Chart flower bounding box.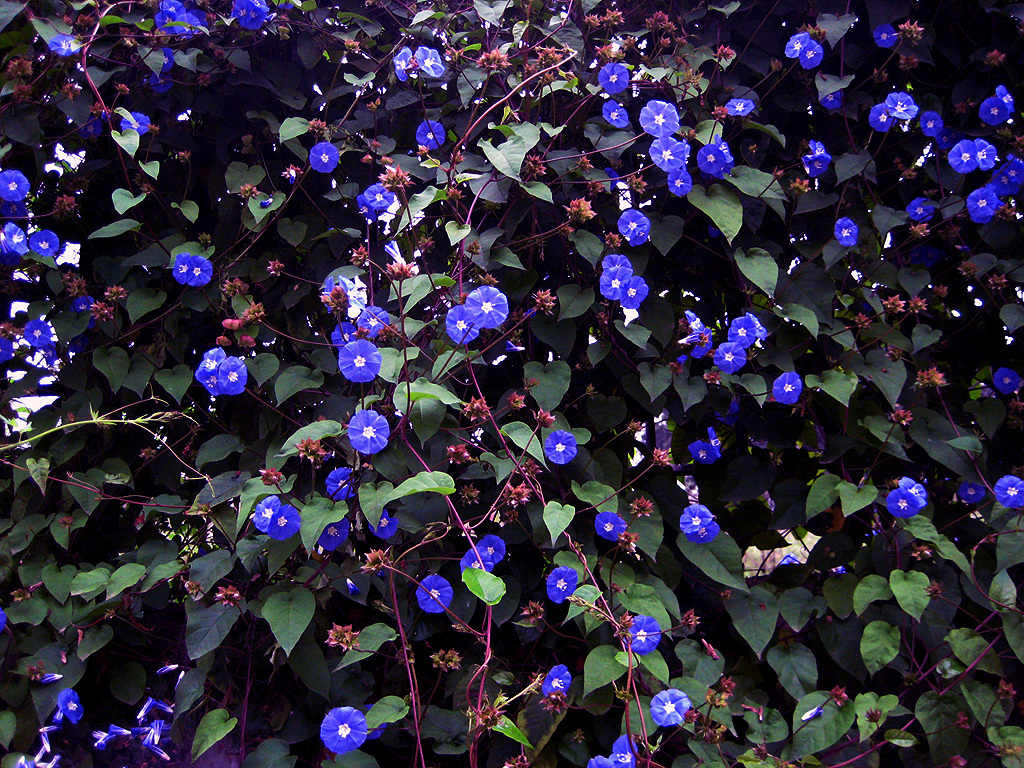
Charted: select_region(930, 129, 950, 151).
